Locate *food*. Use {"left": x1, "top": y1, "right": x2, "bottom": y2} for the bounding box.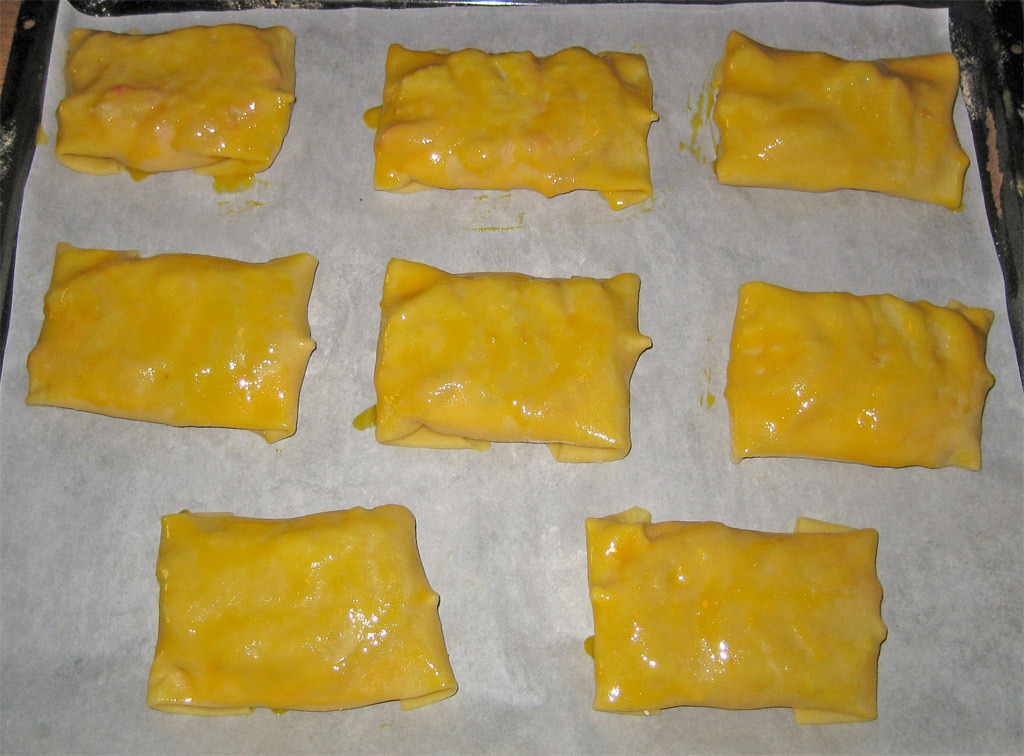
{"left": 357, "top": 251, "right": 652, "bottom": 463}.
